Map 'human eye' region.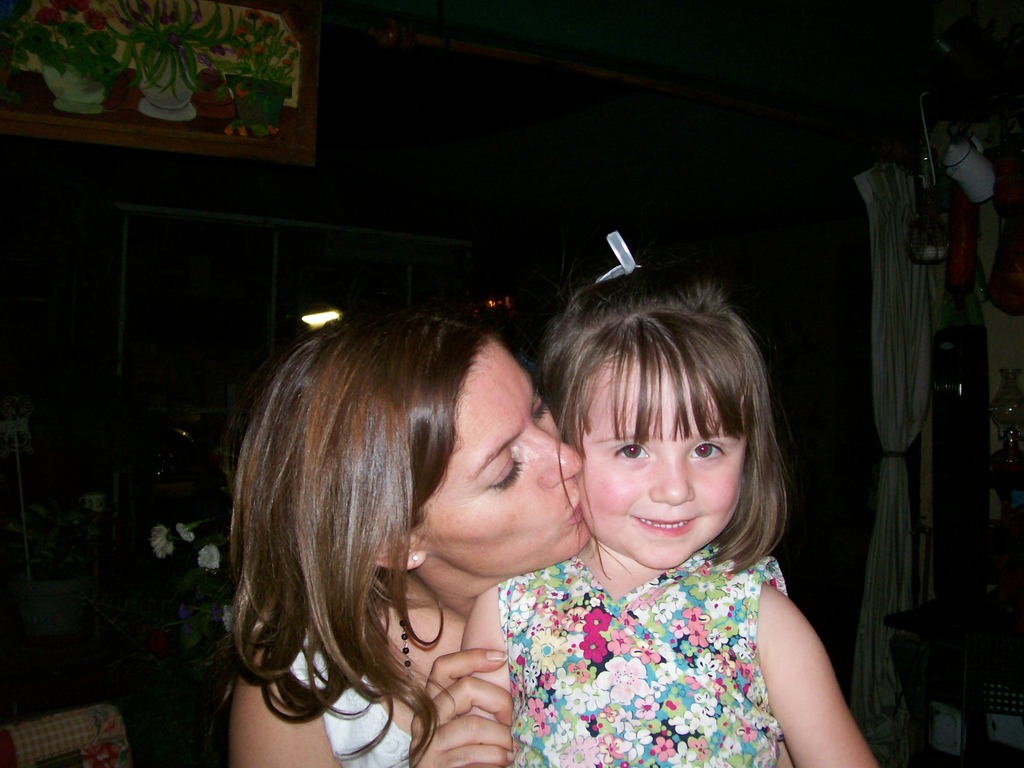
Mapped to bbox=(483, 445, 526, 500).
